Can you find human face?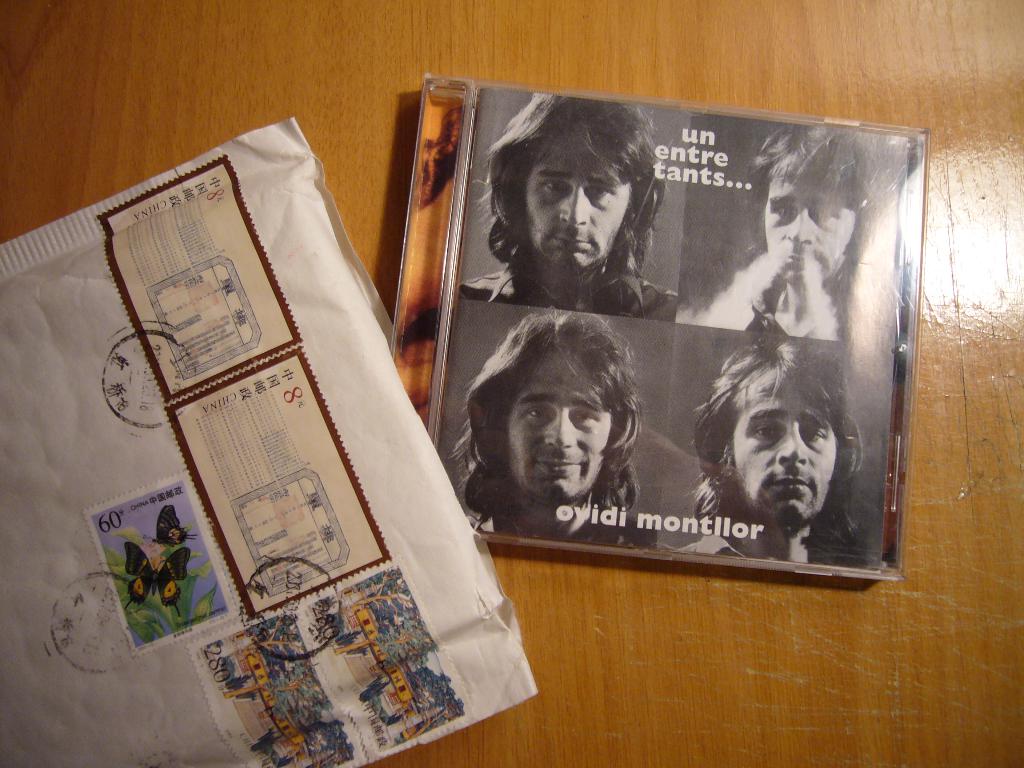
Yes, bounding box: x1=763, y1=148, x2=861, y2=282.
